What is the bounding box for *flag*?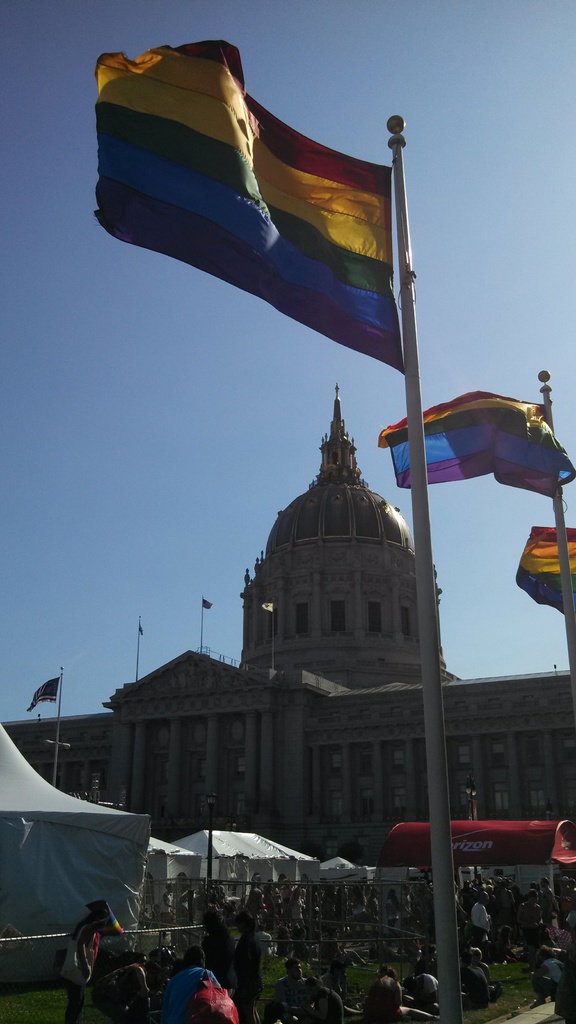
bbox=[391, 393, 570, 498].
